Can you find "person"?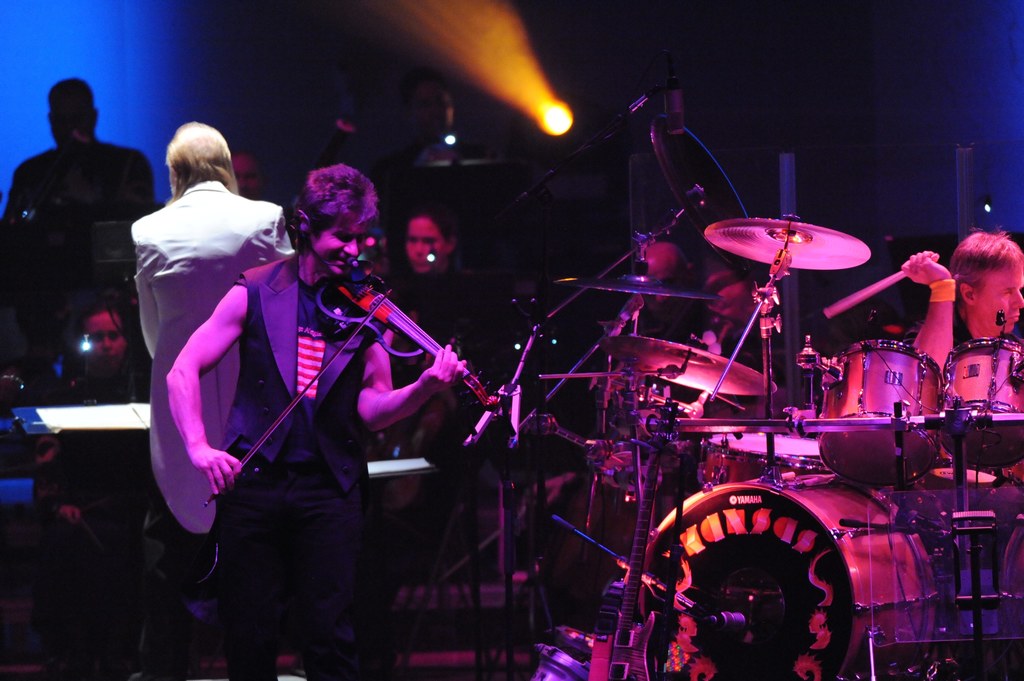
Yes, bounding box: [left=208, top=135, right=453, bottom=657].
